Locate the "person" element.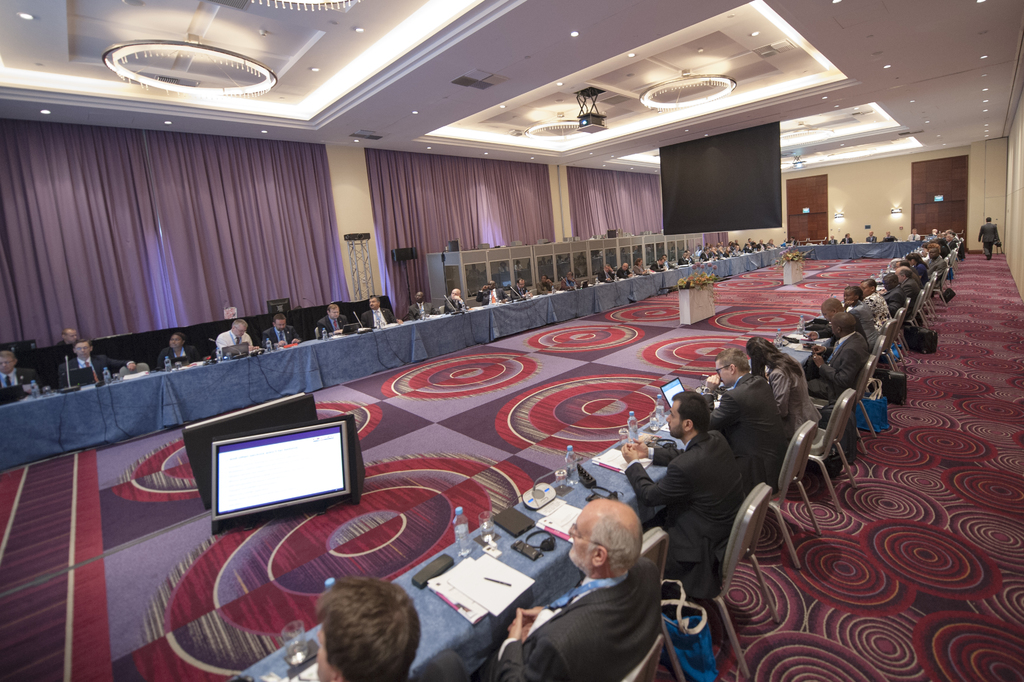
Element bbox: 150/333/204/370.
